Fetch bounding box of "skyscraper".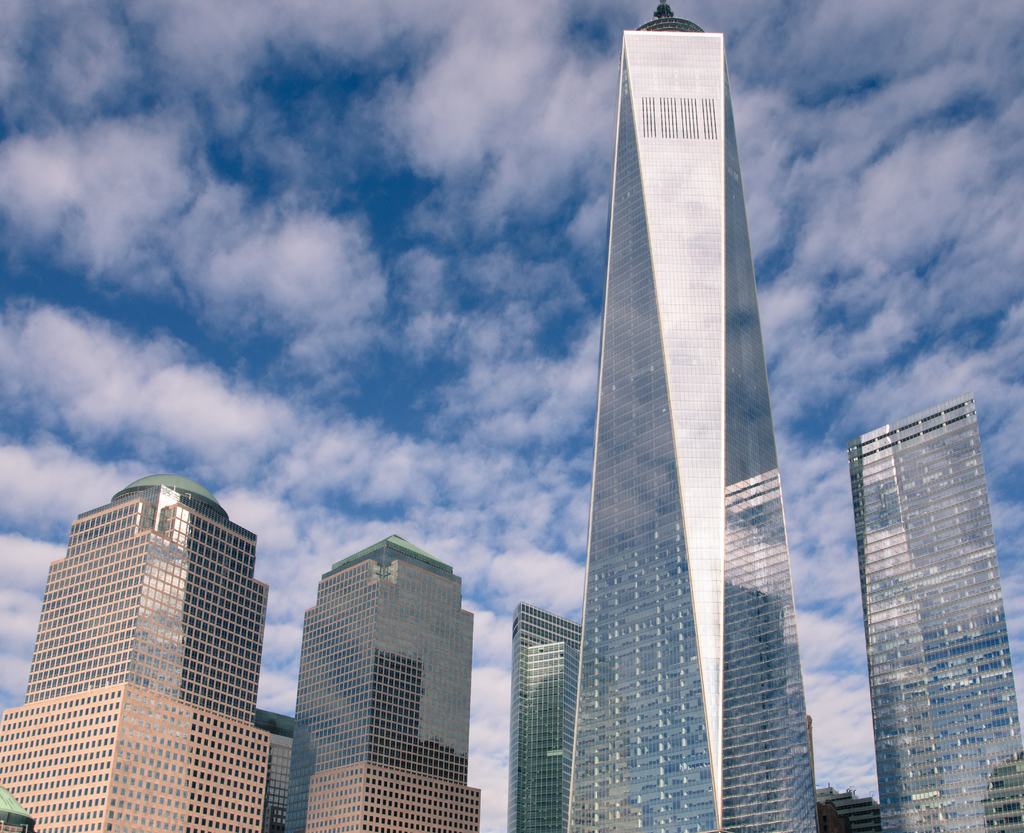
Bbox: x1=512 y1=603 x2=584 y2=832.
